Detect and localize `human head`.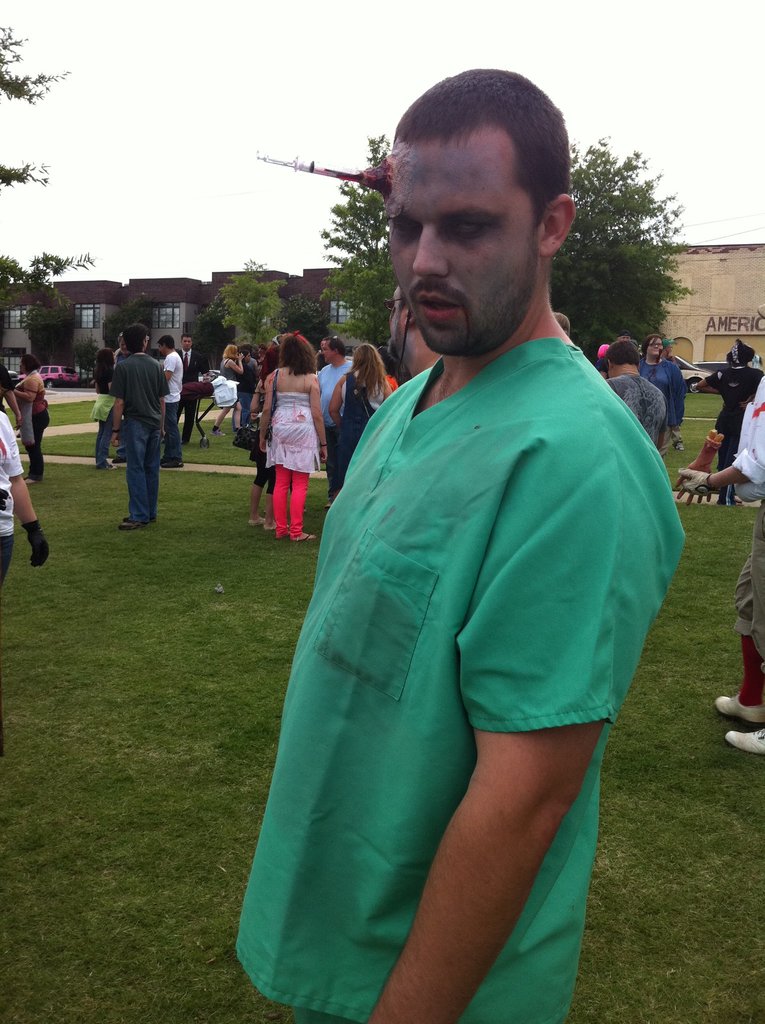
Localized at [179, 337, 193, 353].
